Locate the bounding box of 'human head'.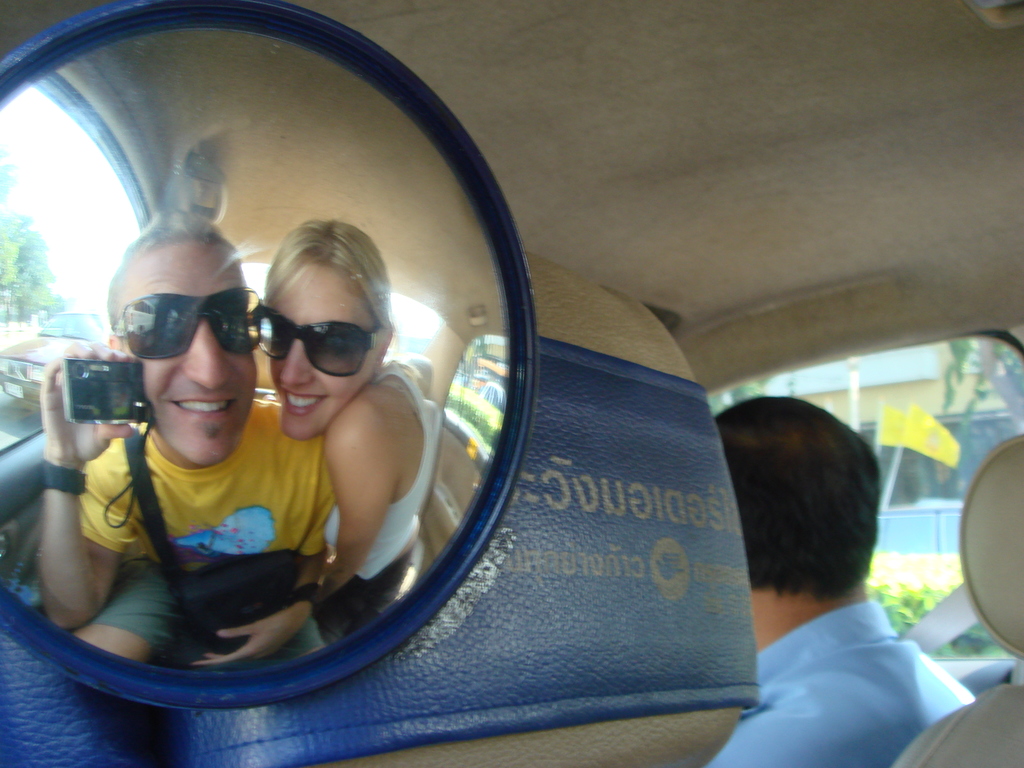
Bounding box: (left=262, top=221, right=396, bottom=442).
